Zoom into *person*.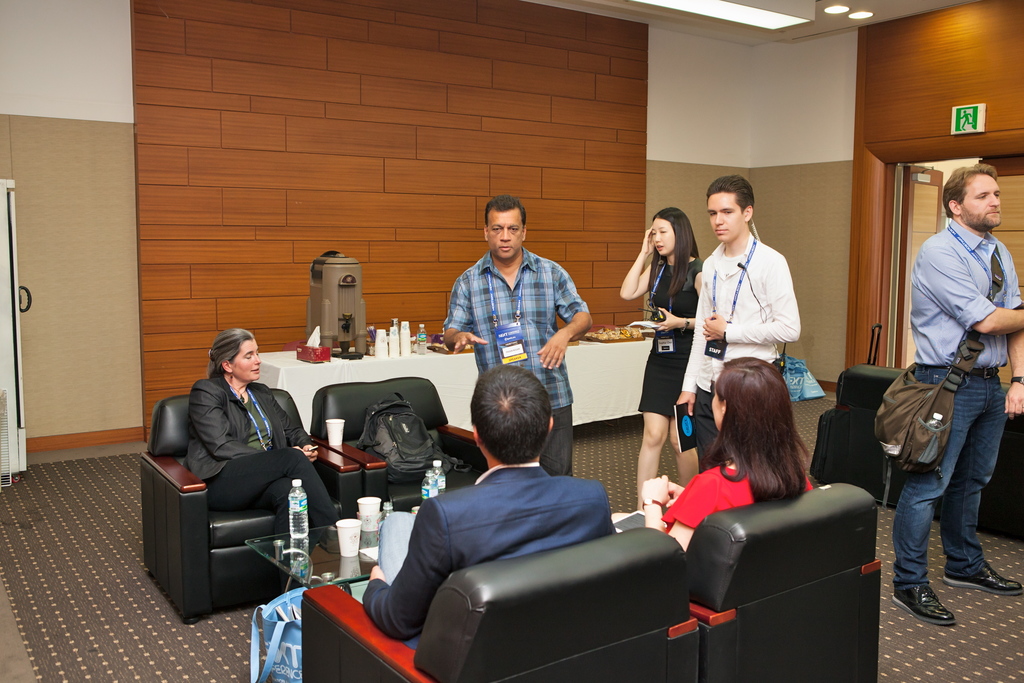
Zoom target: [617, 204, 706, 504].
